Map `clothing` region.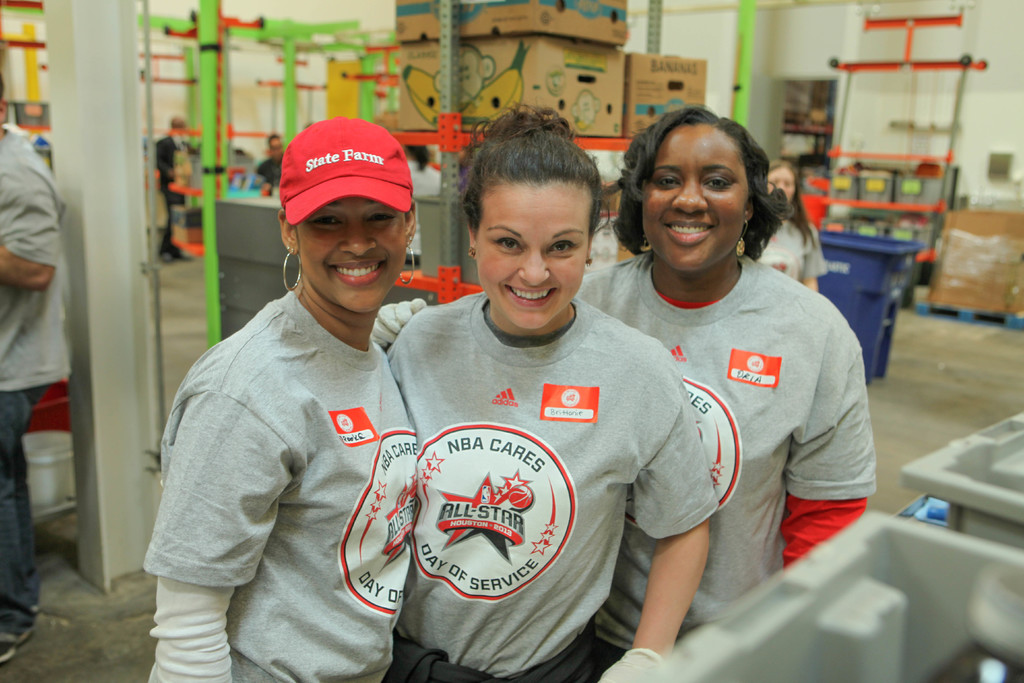
Mapped to {"left": 157, "top": 131, "right": 199, "bottom": 255}.
